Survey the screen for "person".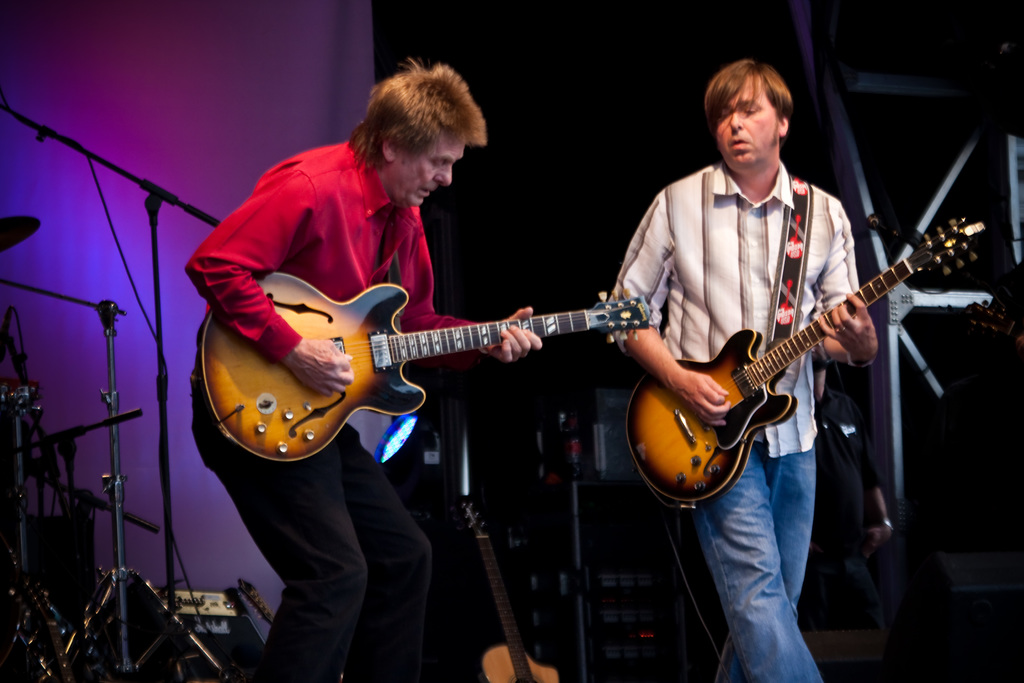
Survey found: 600, 51, 888, 682.
